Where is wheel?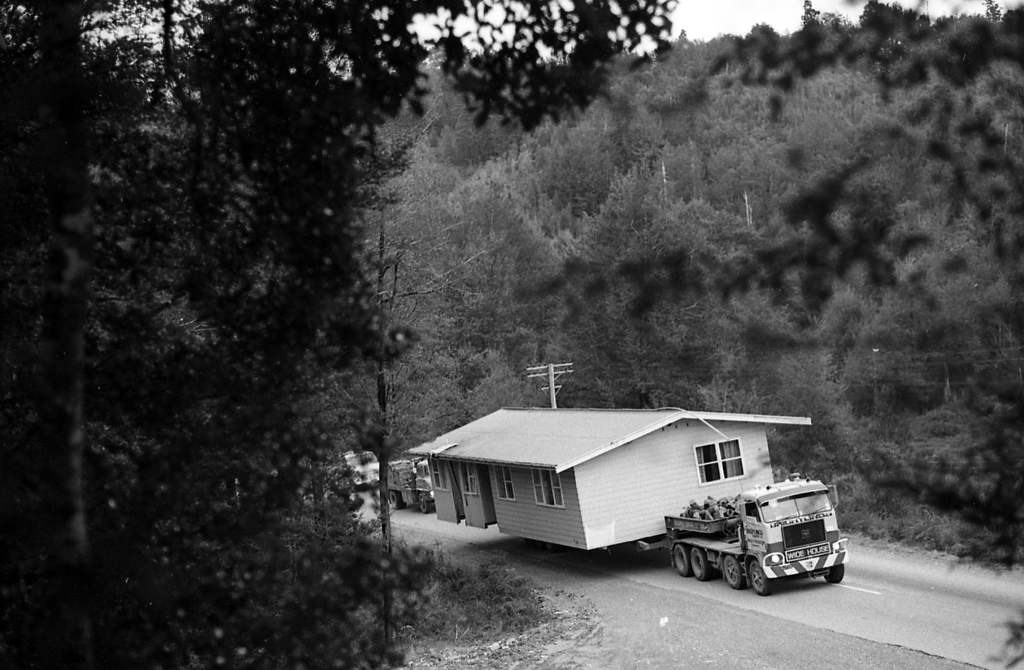
bbox=[746, 557, 779, 594].
